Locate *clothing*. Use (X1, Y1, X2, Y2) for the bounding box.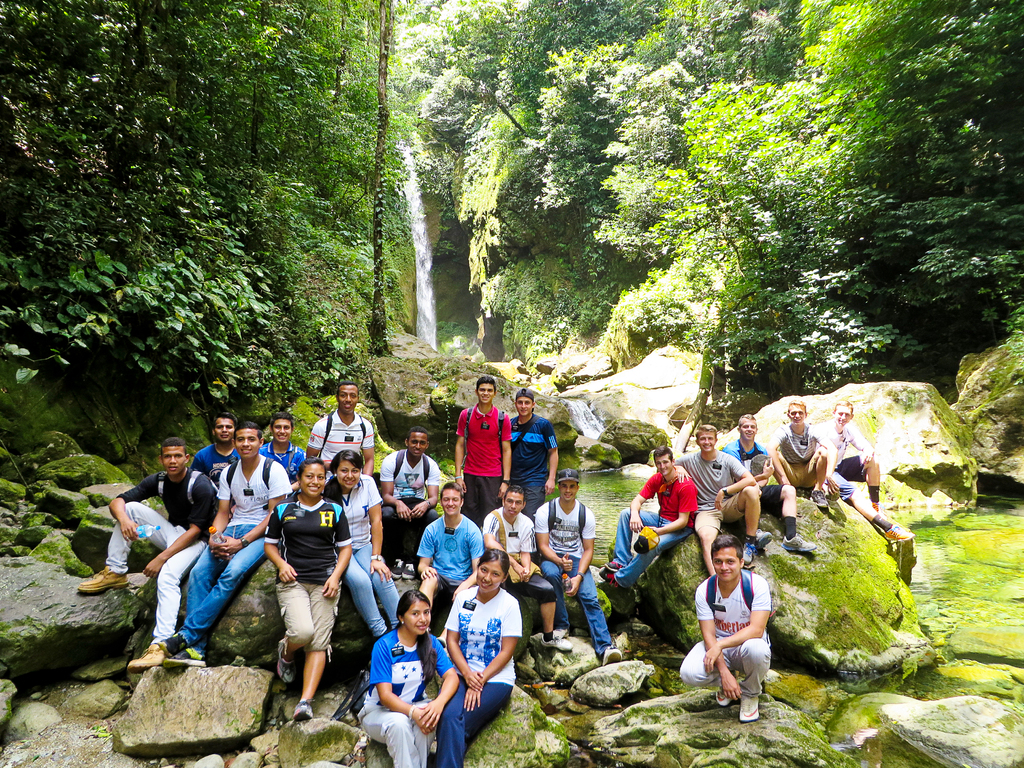
(177, 458, 288, 647).
